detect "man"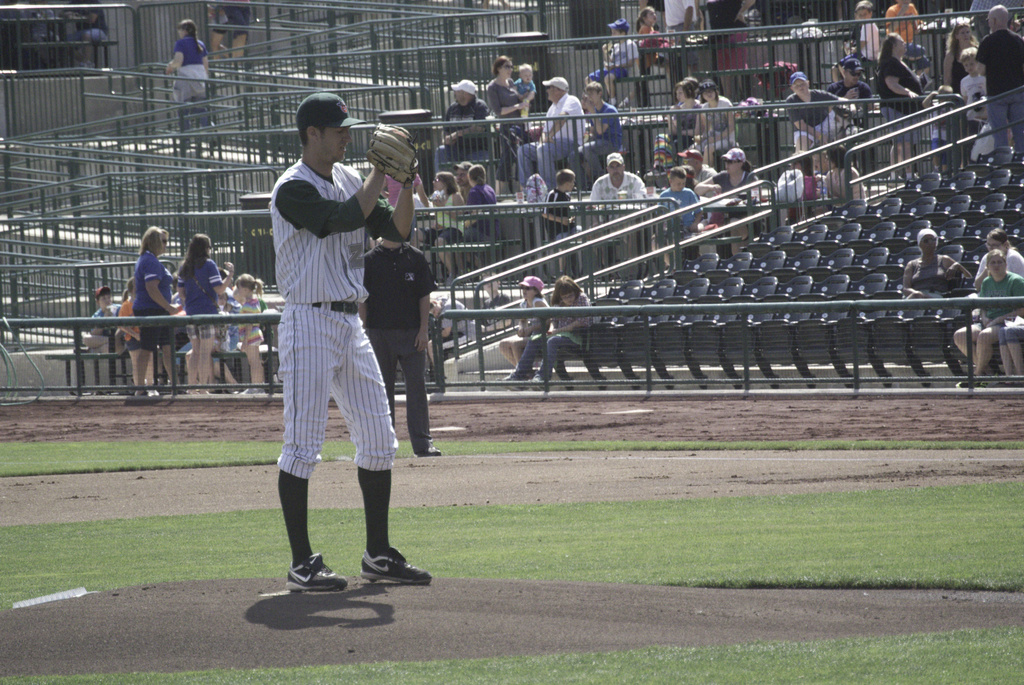
bbox=[586, 153, 646, 284]
